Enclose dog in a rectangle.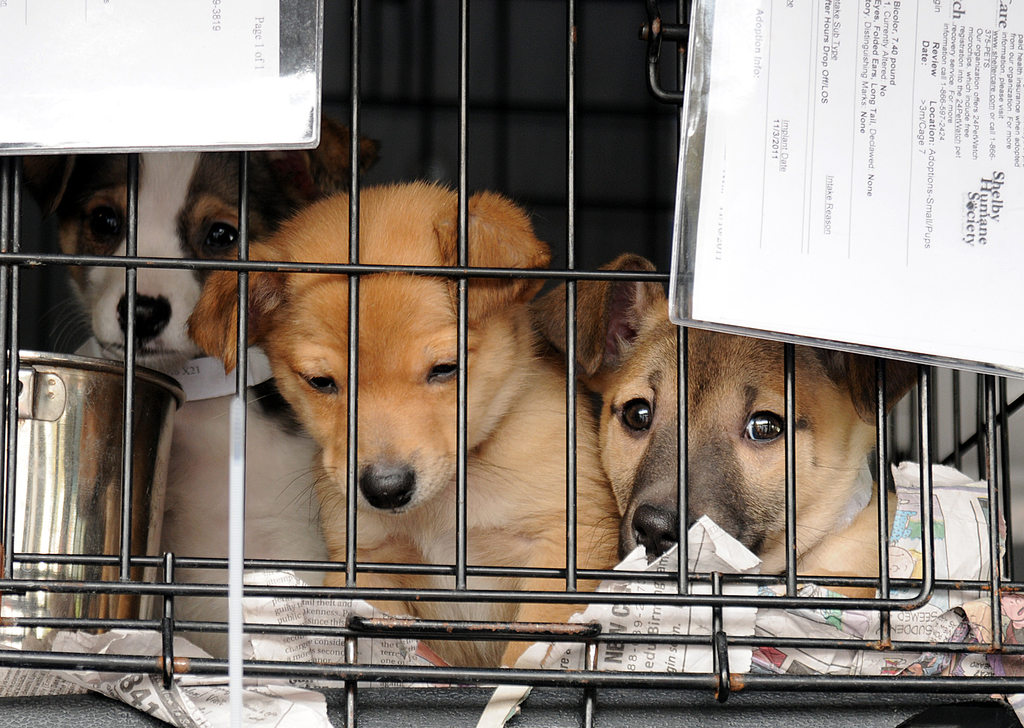
529,250,933,605.
